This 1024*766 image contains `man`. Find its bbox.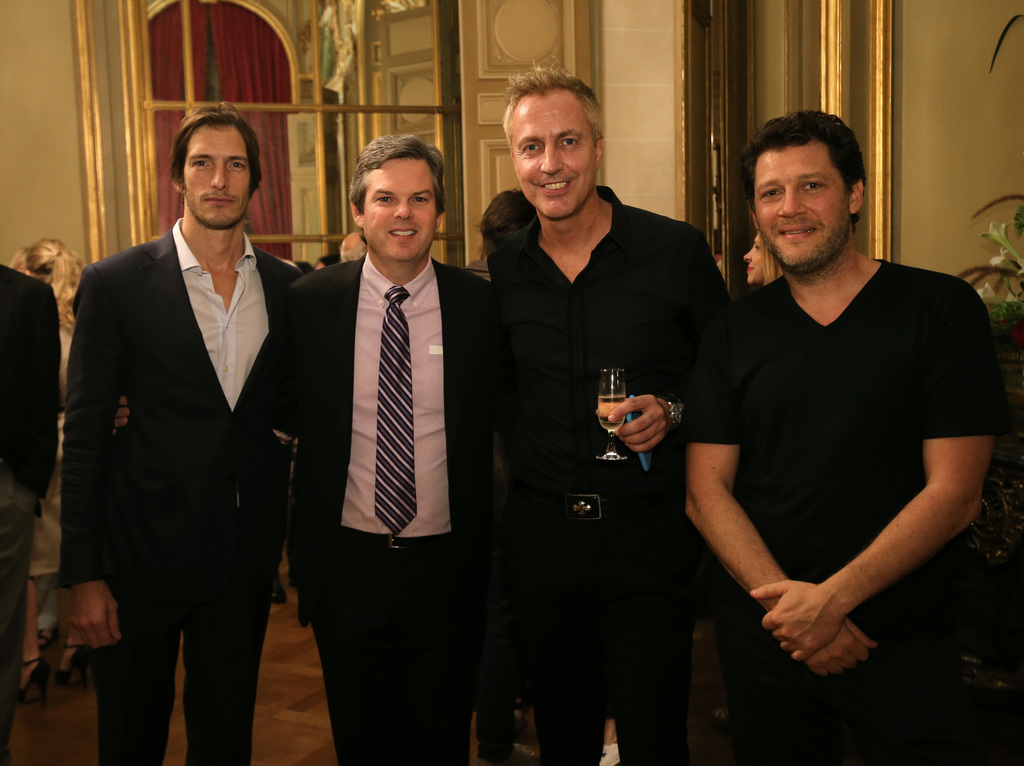
crop(0, 262, 67, 765).
